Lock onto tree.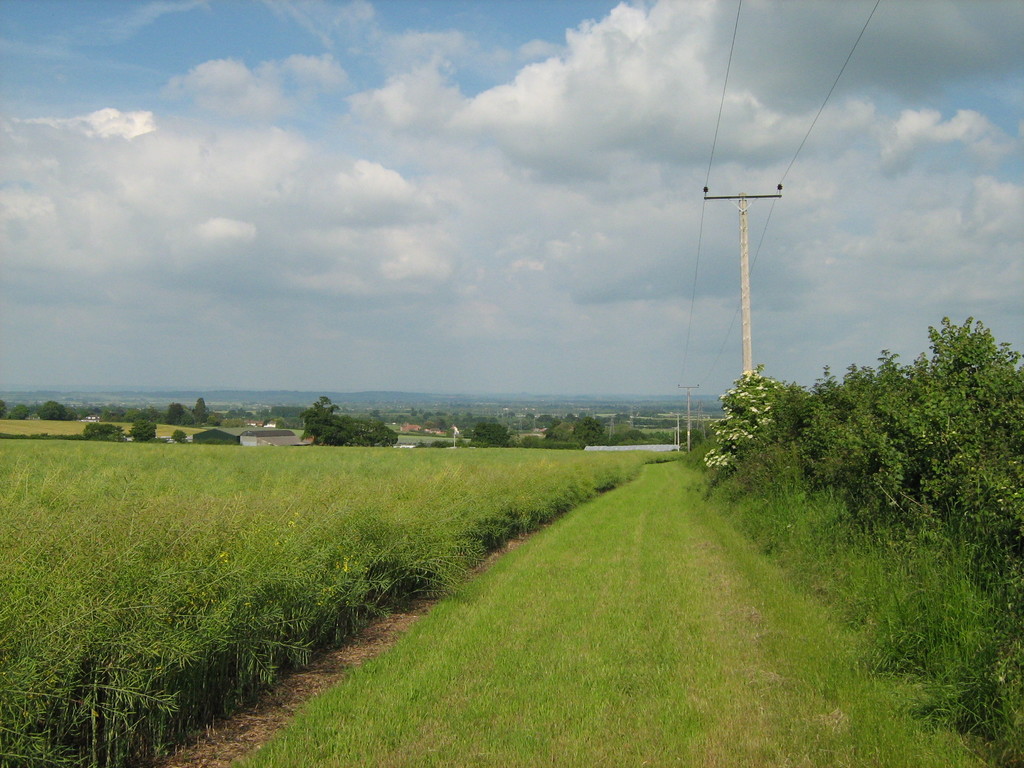
Locked: region(573, 415, 608, 443).
